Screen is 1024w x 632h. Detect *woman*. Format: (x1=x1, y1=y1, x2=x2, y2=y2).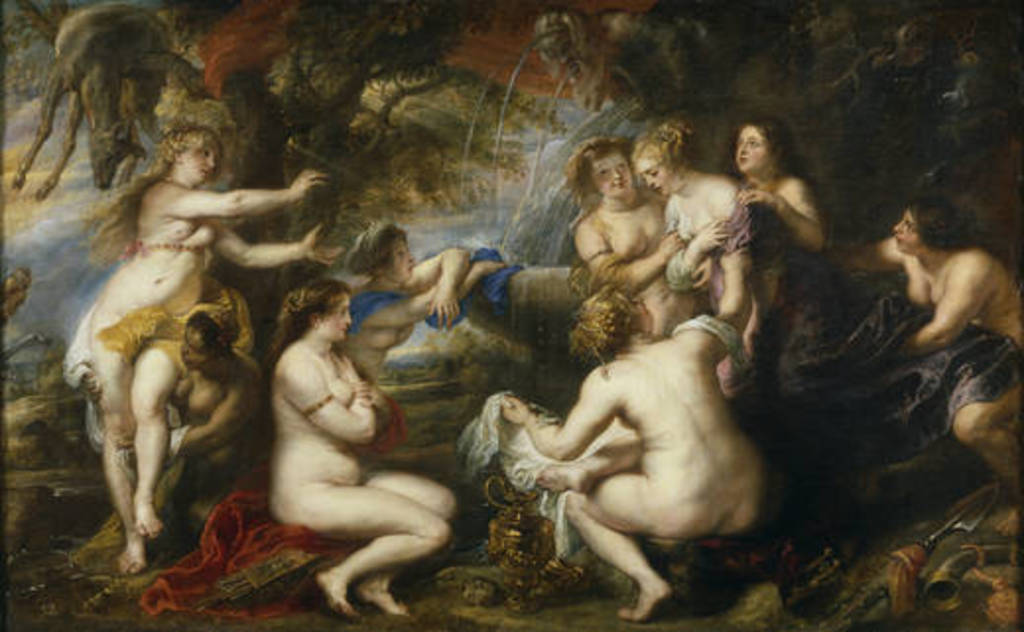
(x1=276, y1=289, x2=467, y2=606).
